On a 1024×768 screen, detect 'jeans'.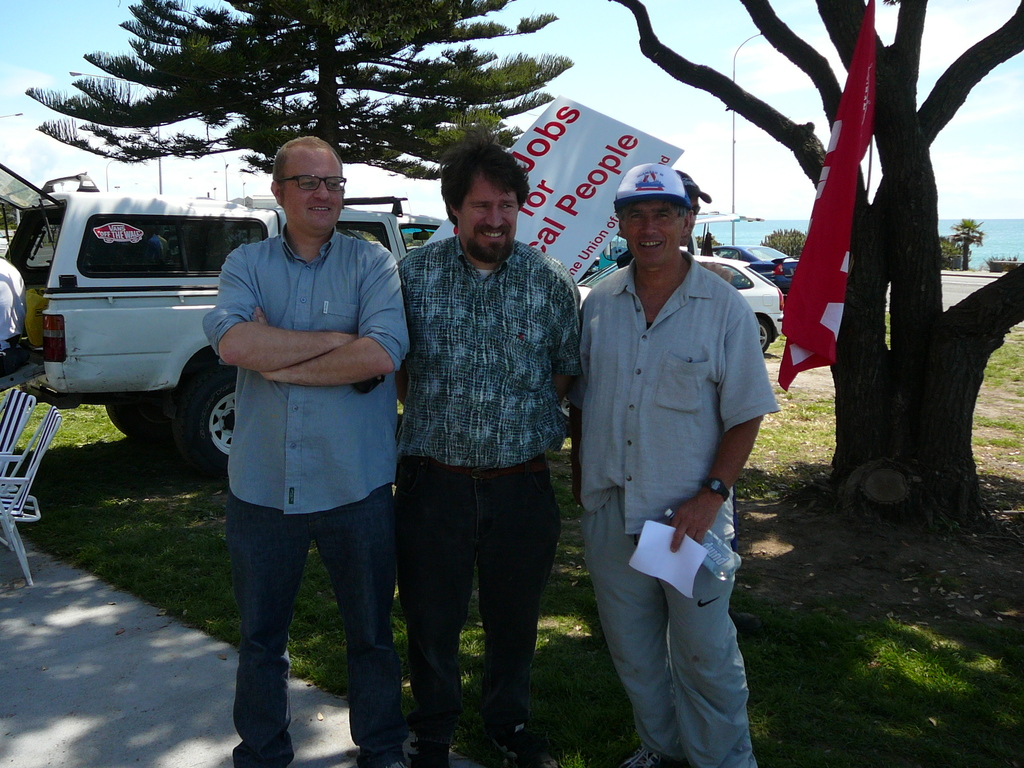
[215, 484, 401, 748].
